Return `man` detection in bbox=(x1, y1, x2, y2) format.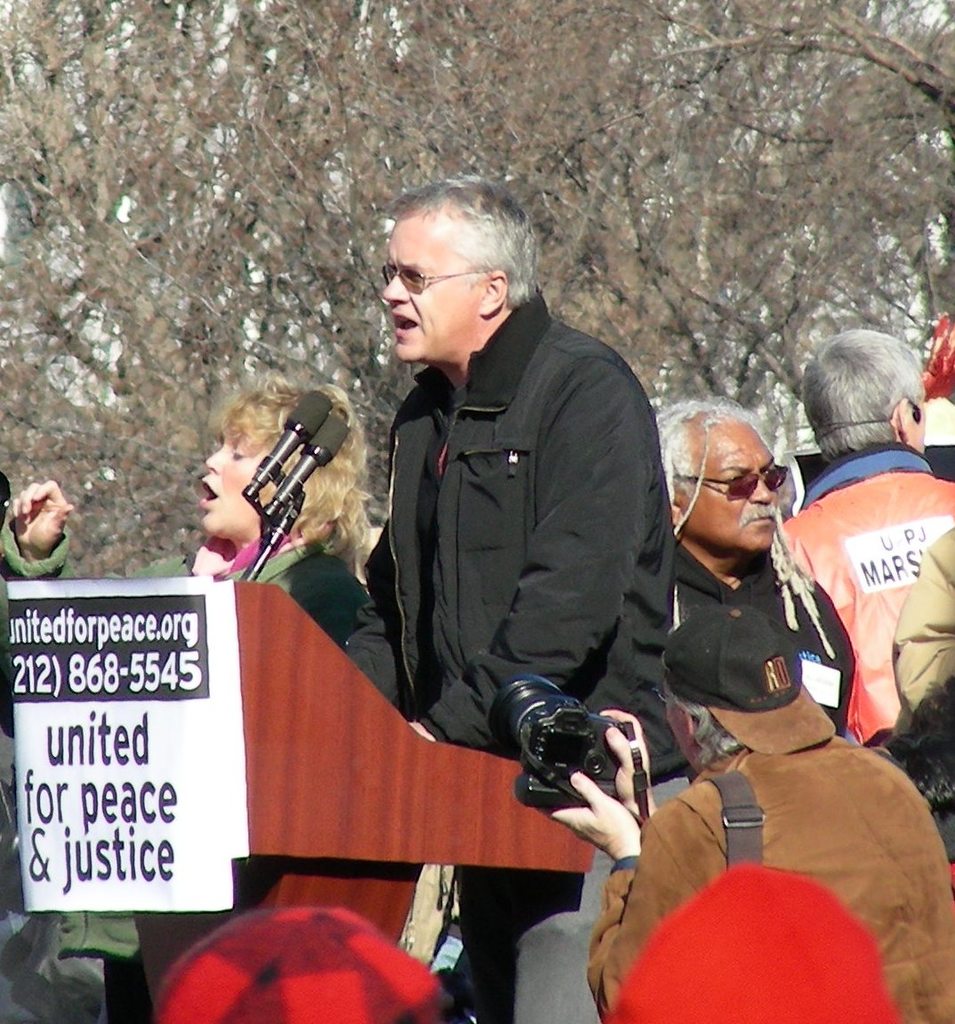
bbox=(644, 390, 855, 739).
